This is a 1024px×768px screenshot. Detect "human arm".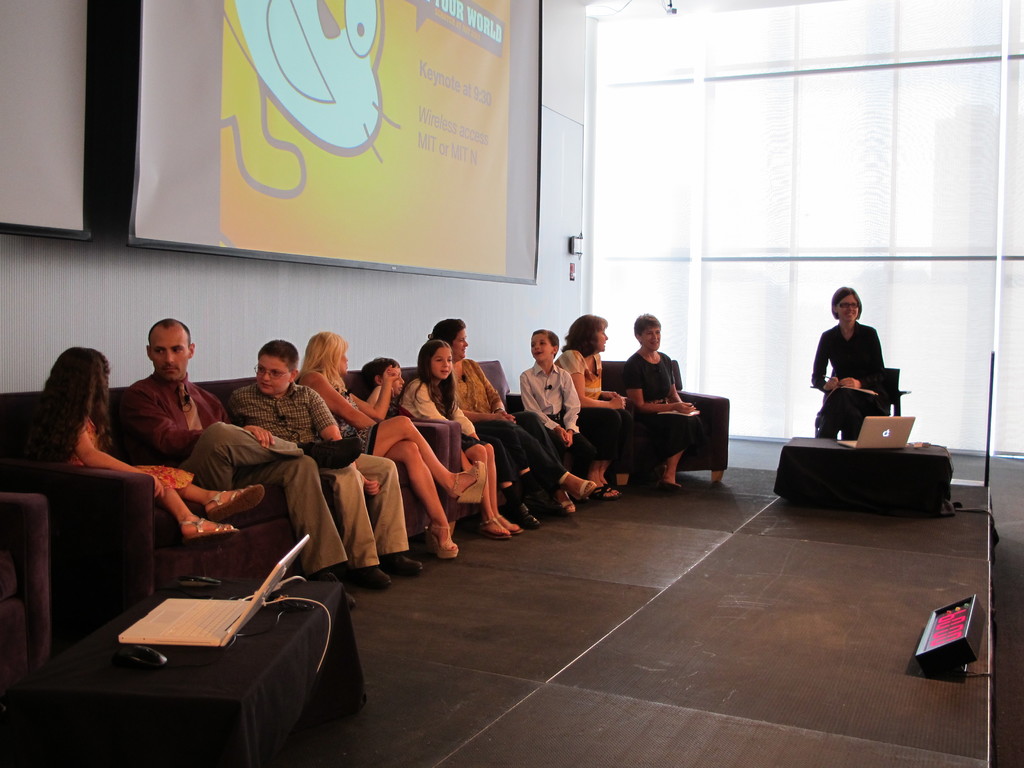
region(457, 408, 508, 419).
